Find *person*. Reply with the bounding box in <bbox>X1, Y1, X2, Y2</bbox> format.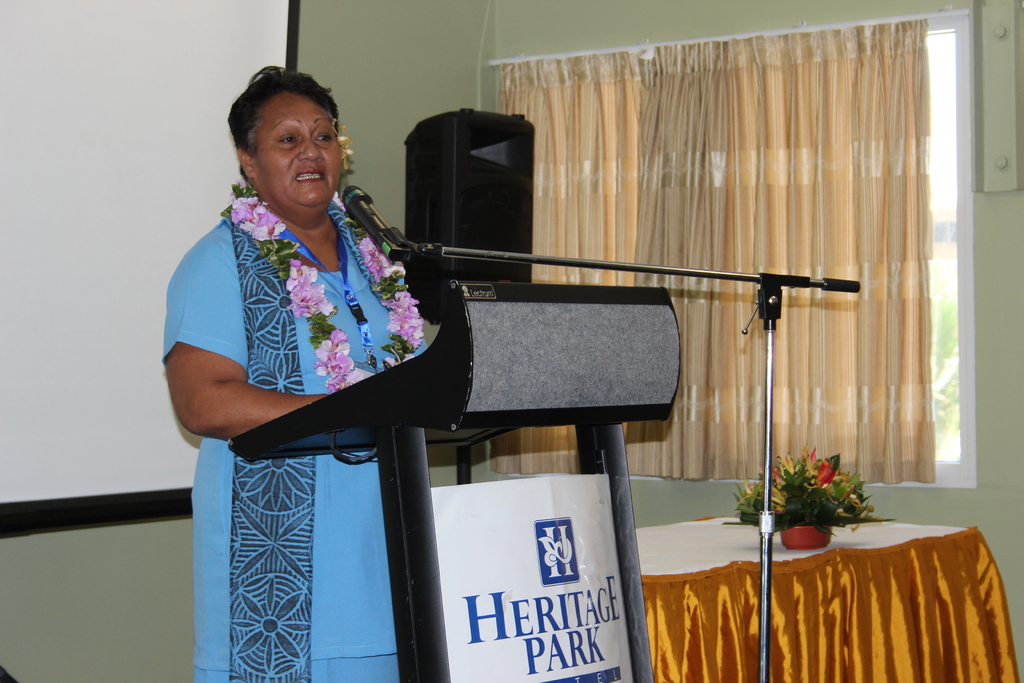
<bbox>215, 63, 596, 640</bbox>.
